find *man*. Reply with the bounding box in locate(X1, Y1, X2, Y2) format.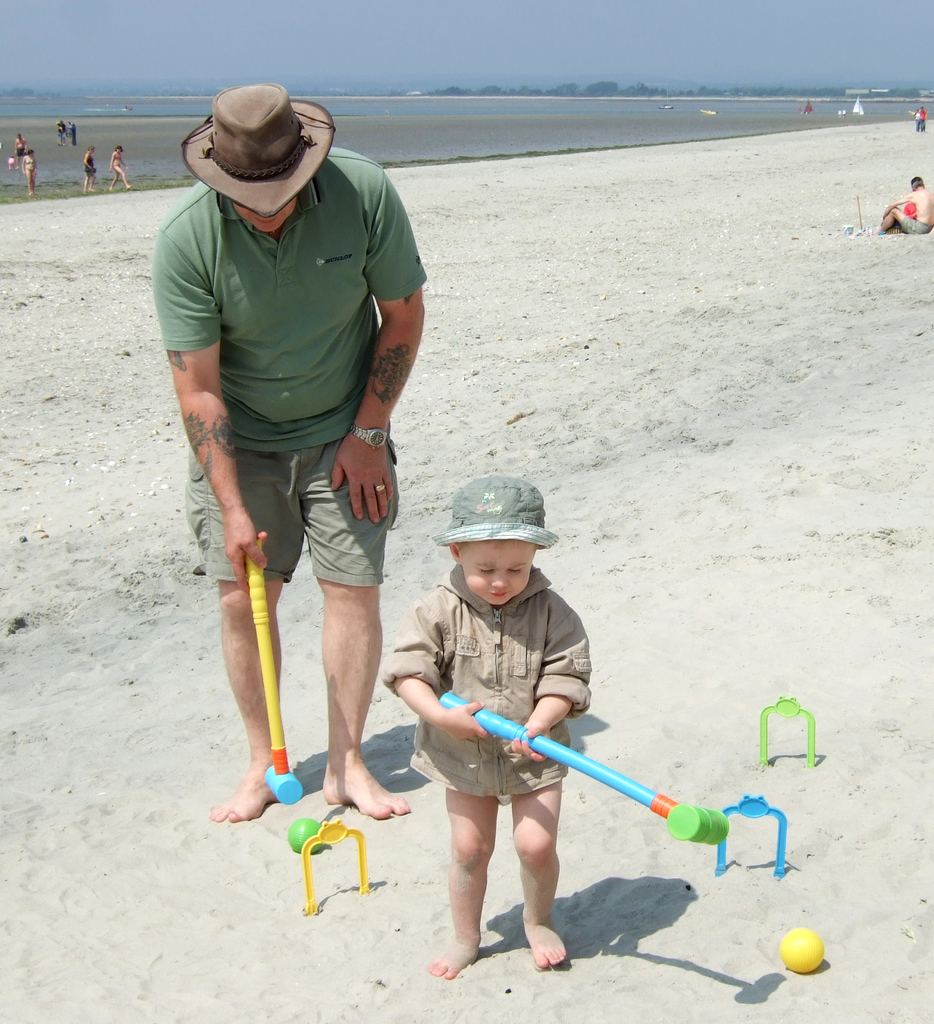
locate(10, 130, 29, 170).
